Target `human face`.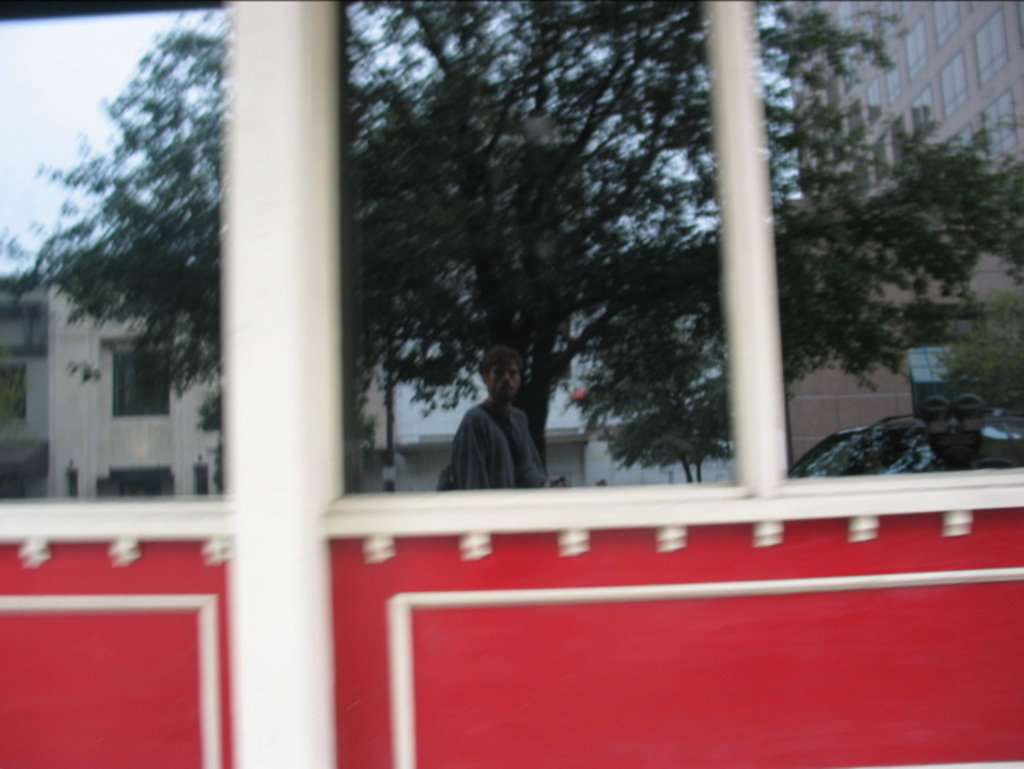
Target region: Rect(492, 365, 521, 404).
